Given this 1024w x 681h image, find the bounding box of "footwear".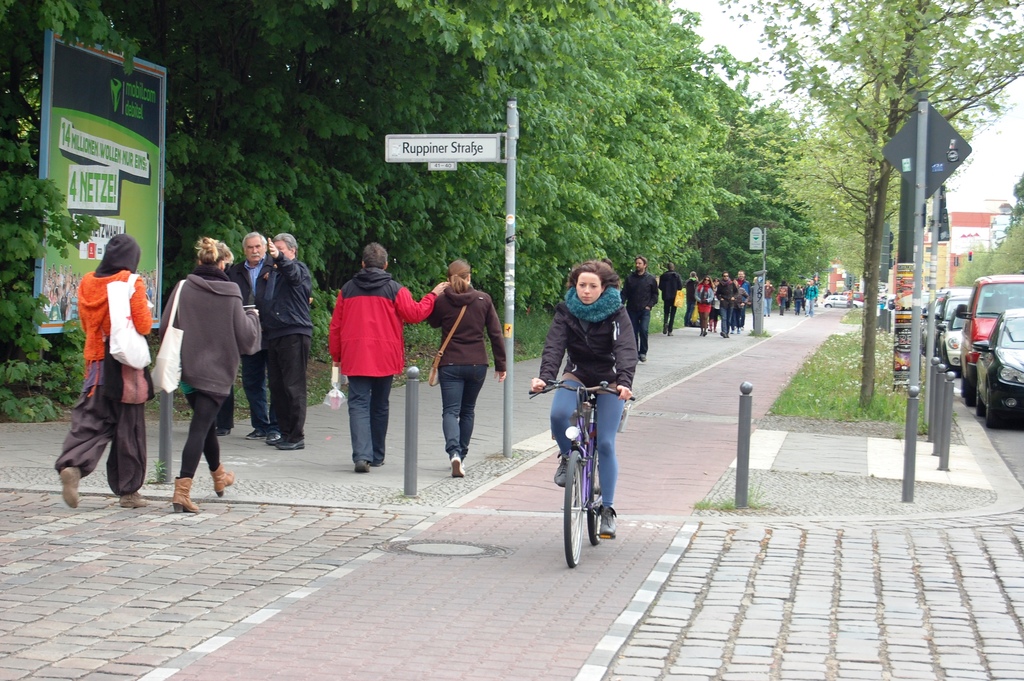
<region>278, 438, 307, 452</region>.
